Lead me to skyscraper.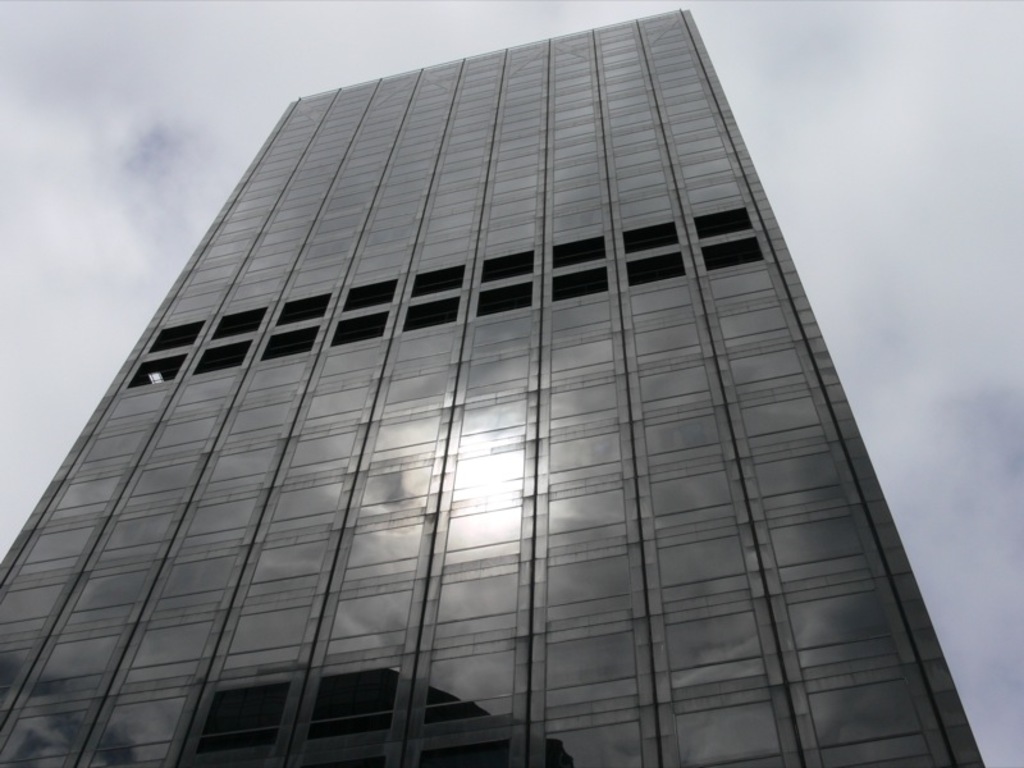
Lead to (0, 4, 988, 767).
